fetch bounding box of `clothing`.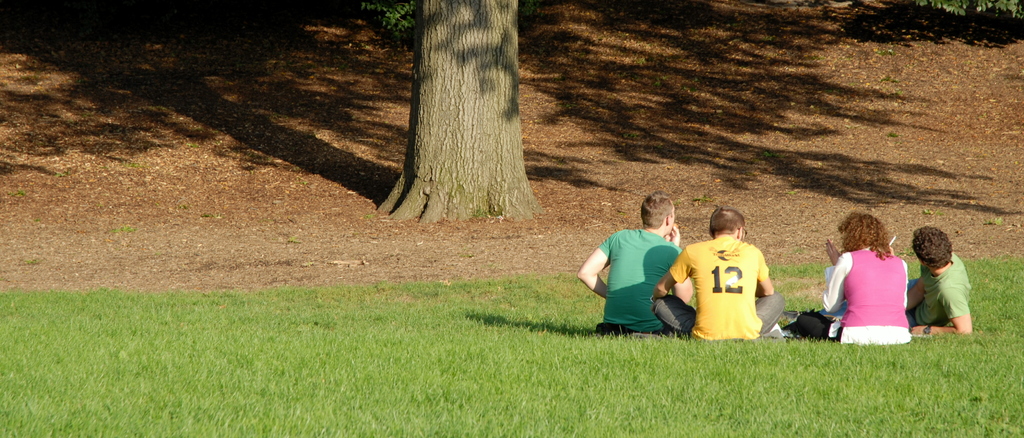
Bbox: 838:244:916:339.
